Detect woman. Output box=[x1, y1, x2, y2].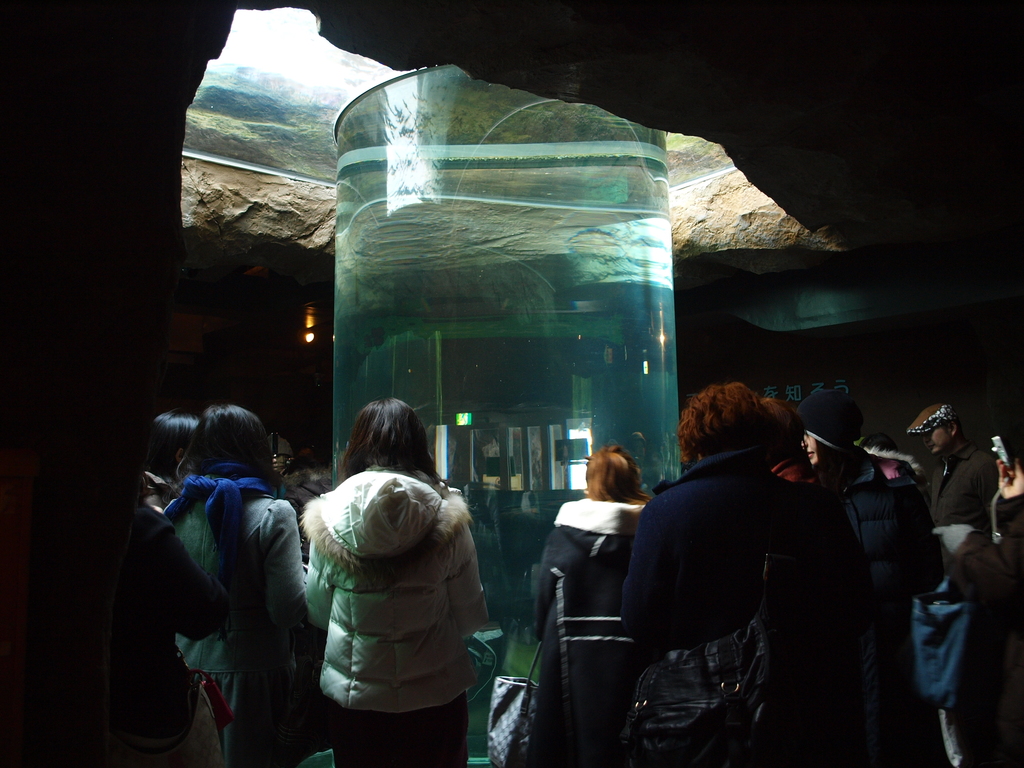
box=[297, 396, 493, 767].
